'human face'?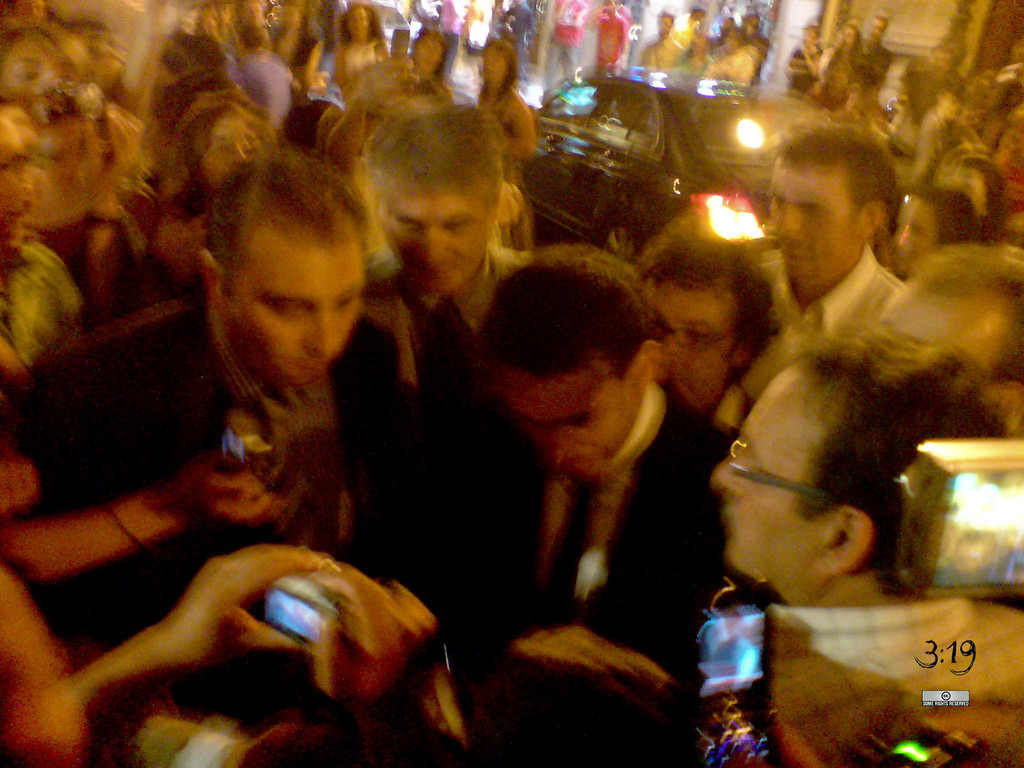
769, 162, 856, 285
